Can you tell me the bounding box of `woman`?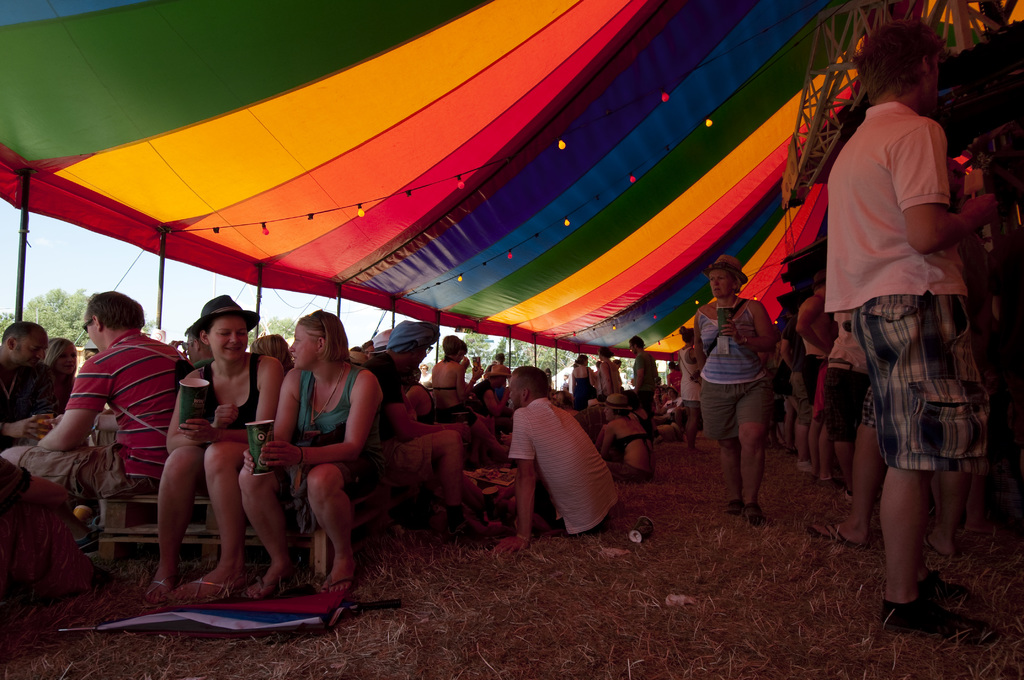
[430,334,513,460].
